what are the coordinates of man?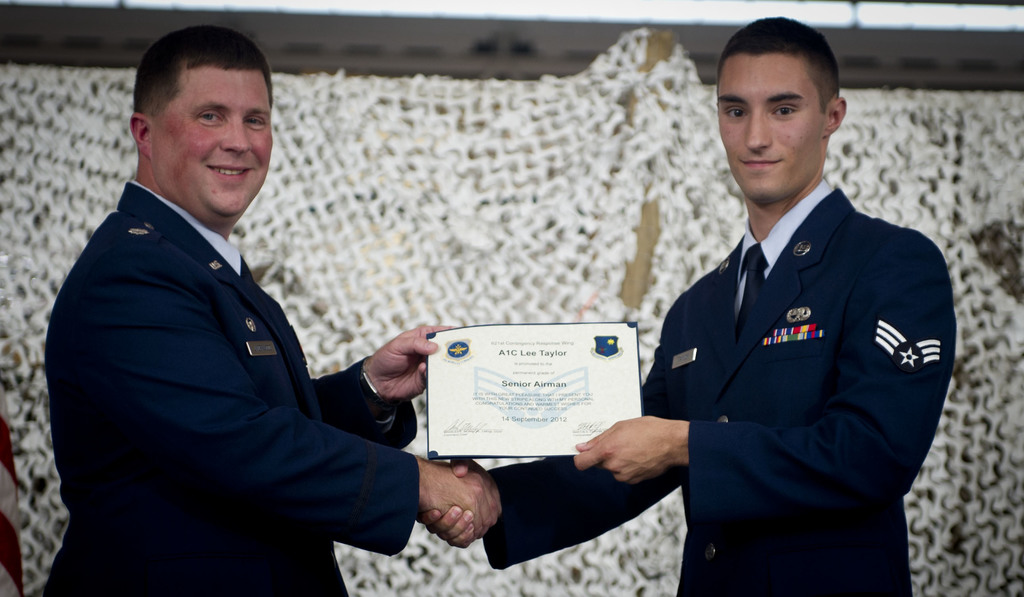
(417,16,956,596).
